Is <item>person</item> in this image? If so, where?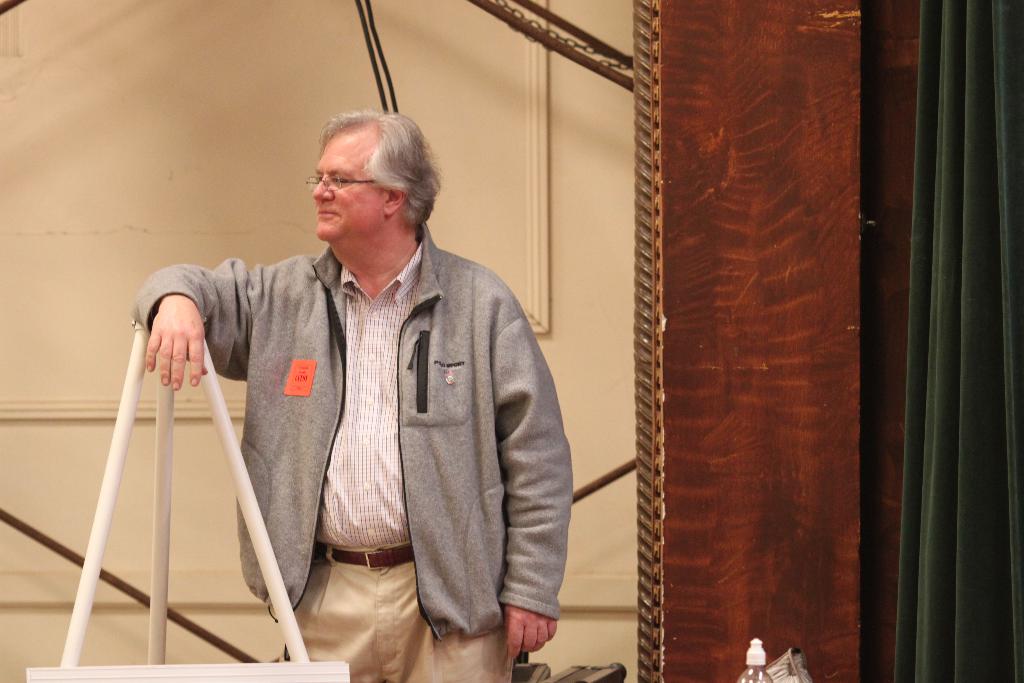
Yes, at (178, 120, 586, 682).
